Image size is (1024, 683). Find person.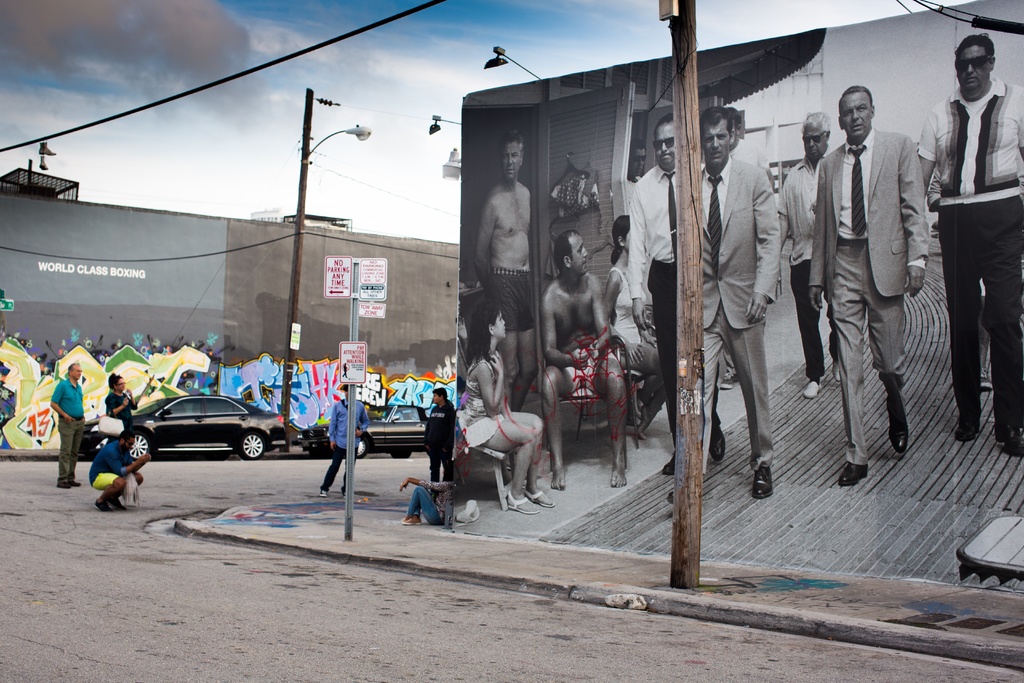
(776,106,840,404).
